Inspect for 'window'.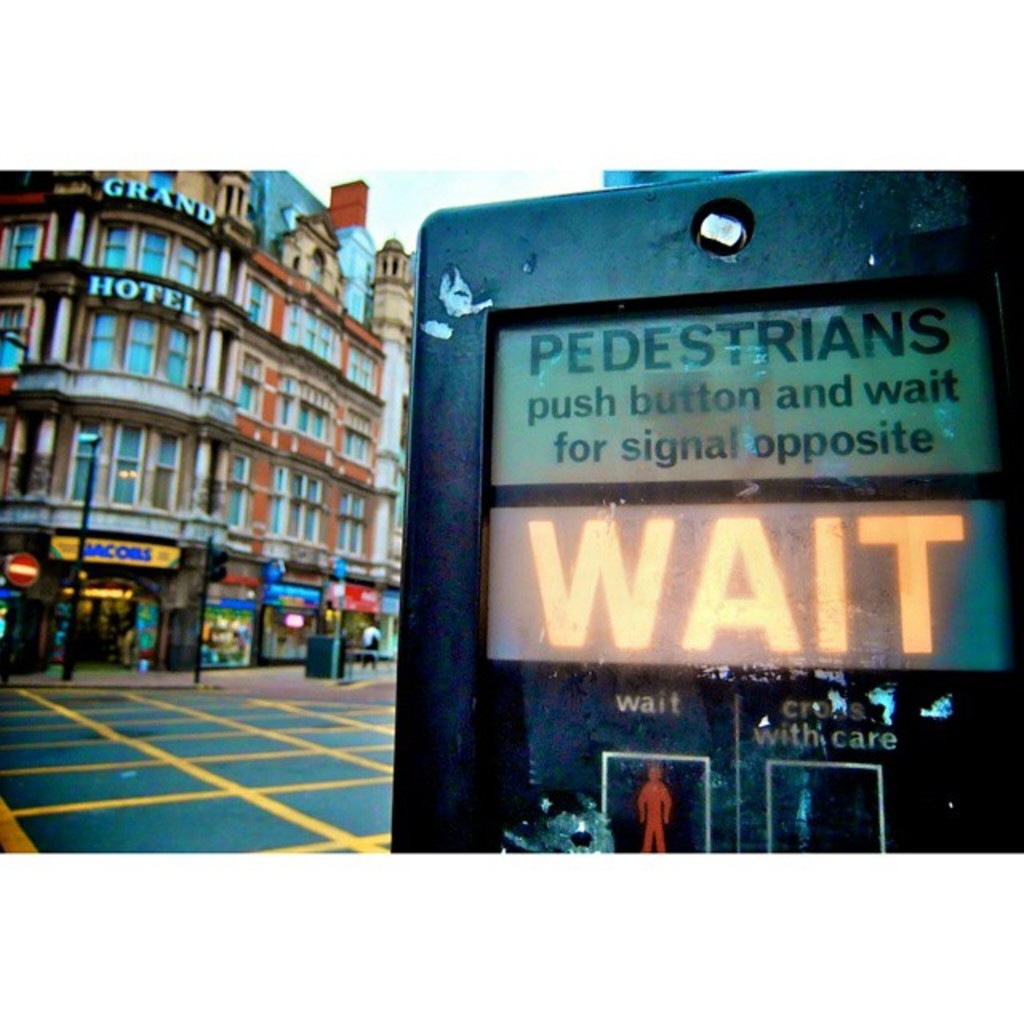
Inspection: <bbox>232, 451, 251, 523</bbox>.
